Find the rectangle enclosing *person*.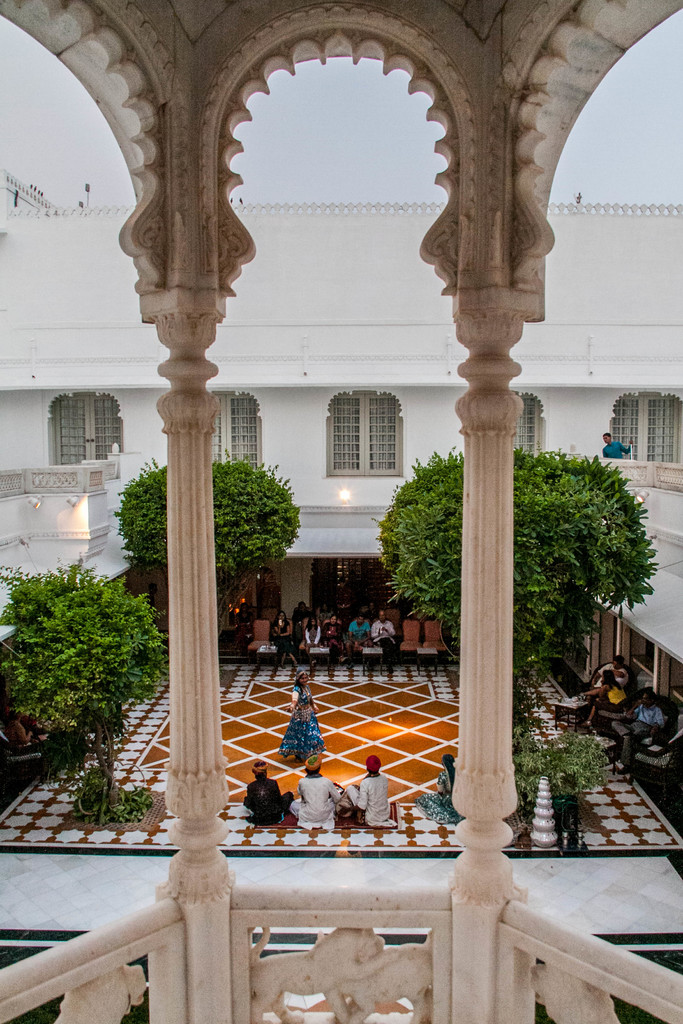
region(346, 757, 388, 825).
